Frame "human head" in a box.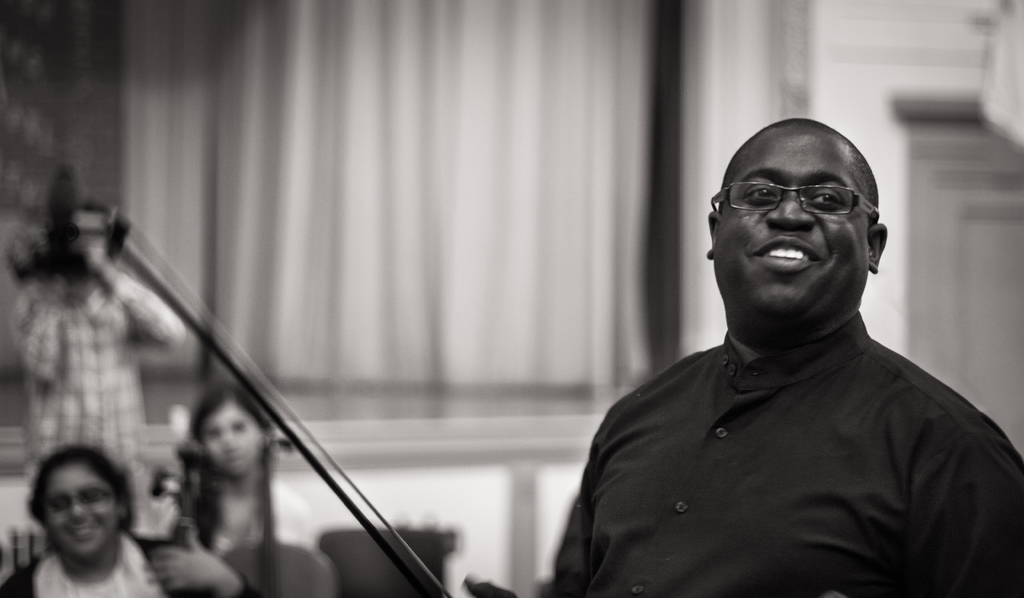
{"x1": 26, "y1": 447, "x2": 140, "y2": 558}.
